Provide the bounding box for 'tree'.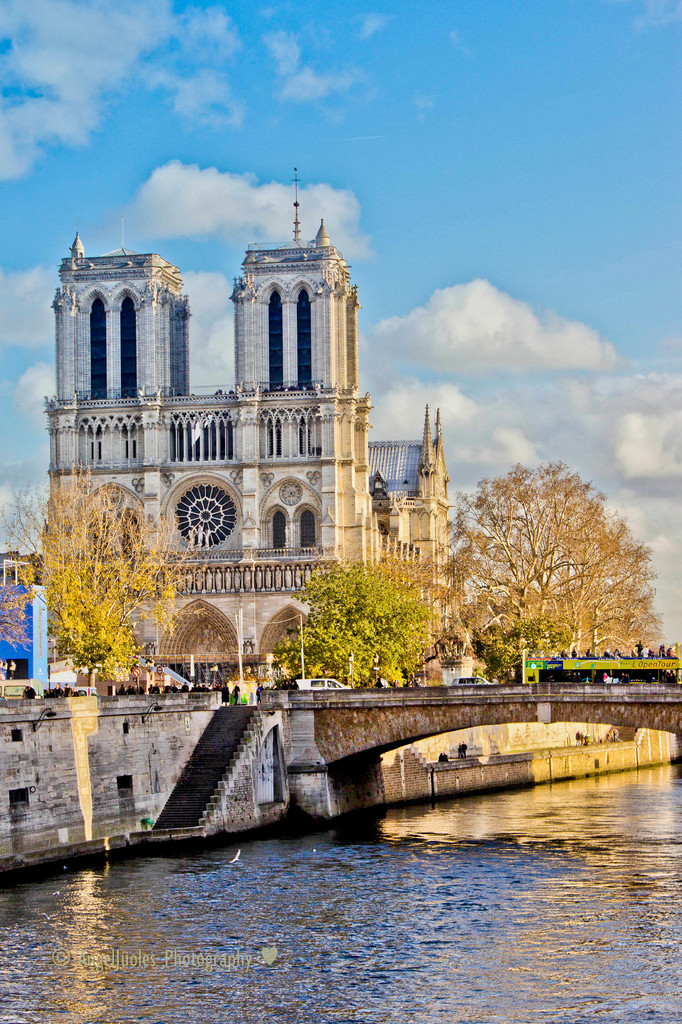
x1=8 y1=468 x2=174 y2=706.
